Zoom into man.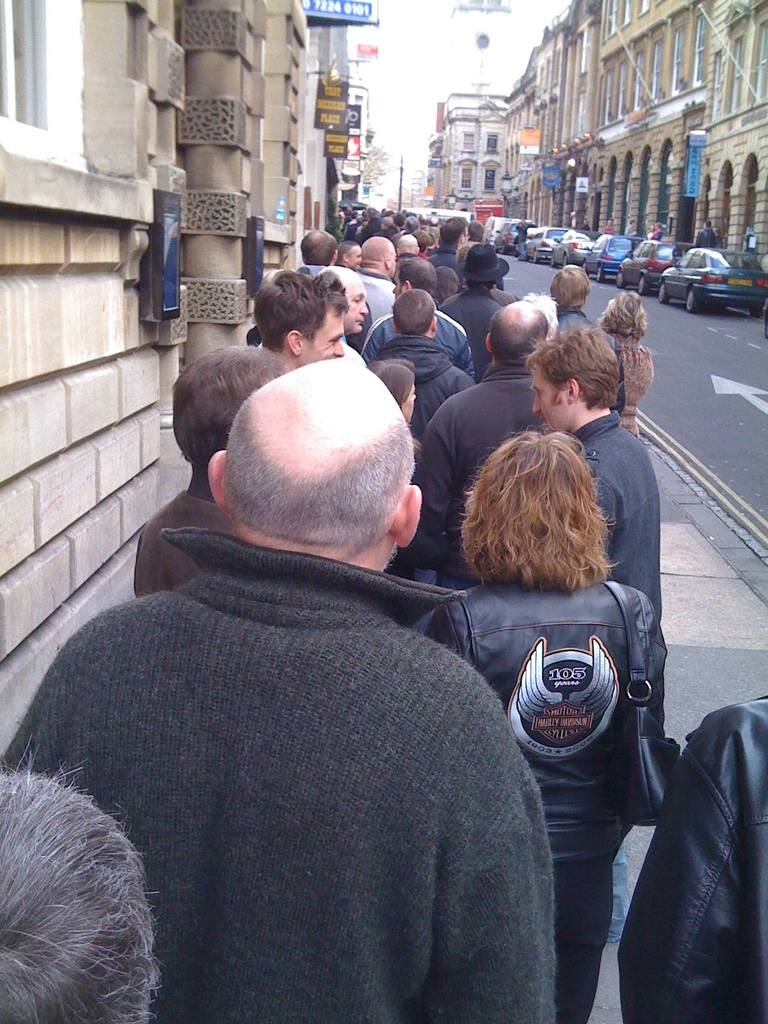
Zoom target: locate(339, 269, 369, 367).
